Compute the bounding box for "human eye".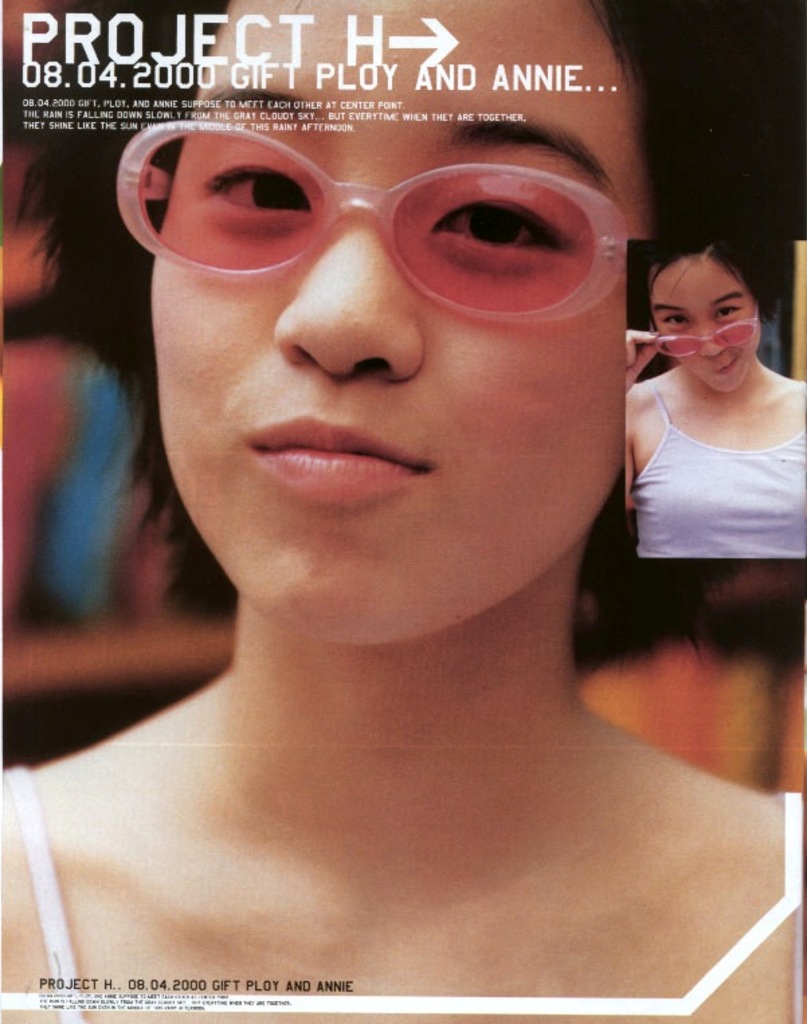
locate(376, 165, 643, 287).
